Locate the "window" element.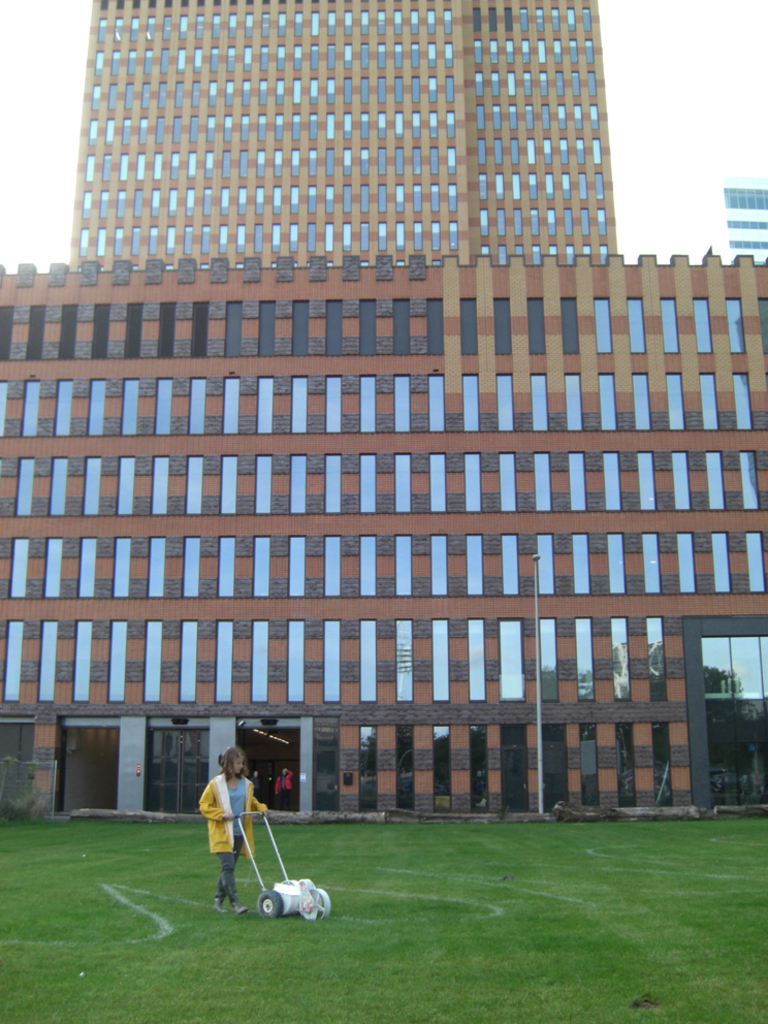
Element bbox: detection(658, 299, 678, 354).
